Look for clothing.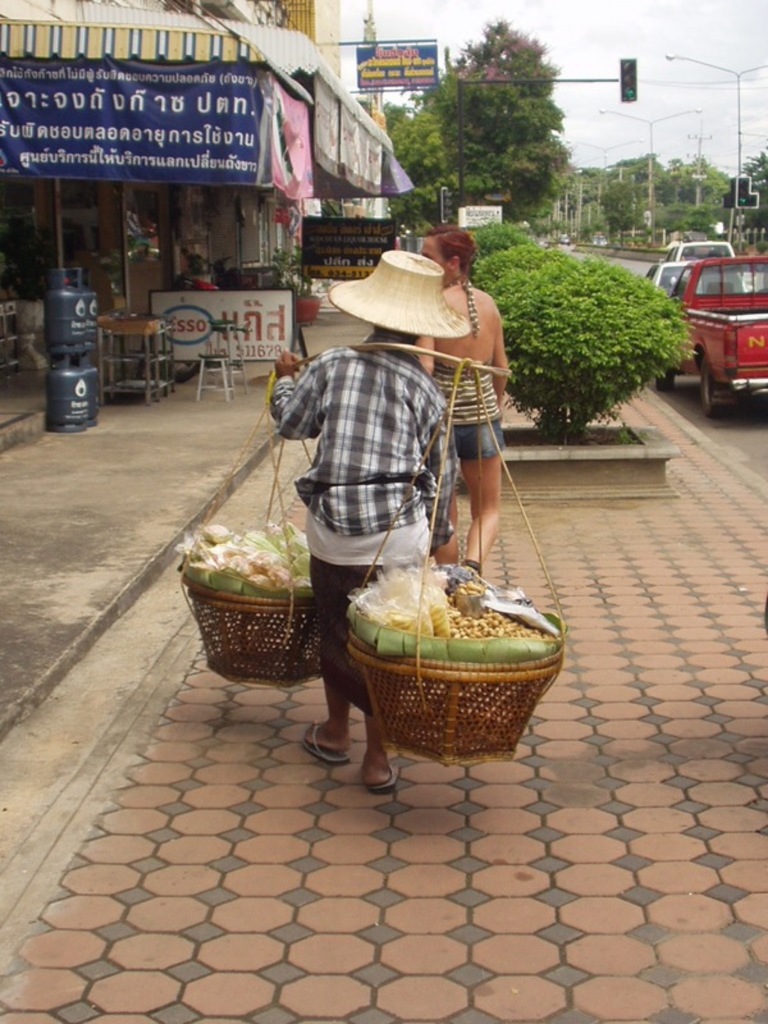
Found: (x1=413, y1=360, x2=504, y2=463).
